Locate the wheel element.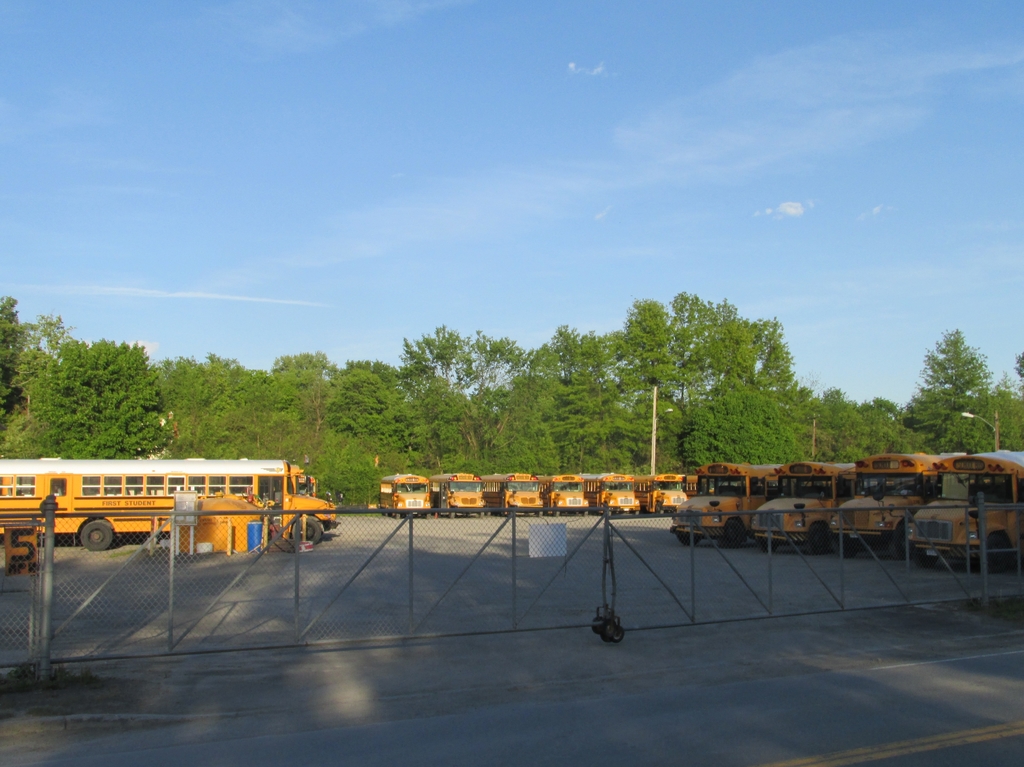
Element bbox: crop(676, 523, 701, 544).
